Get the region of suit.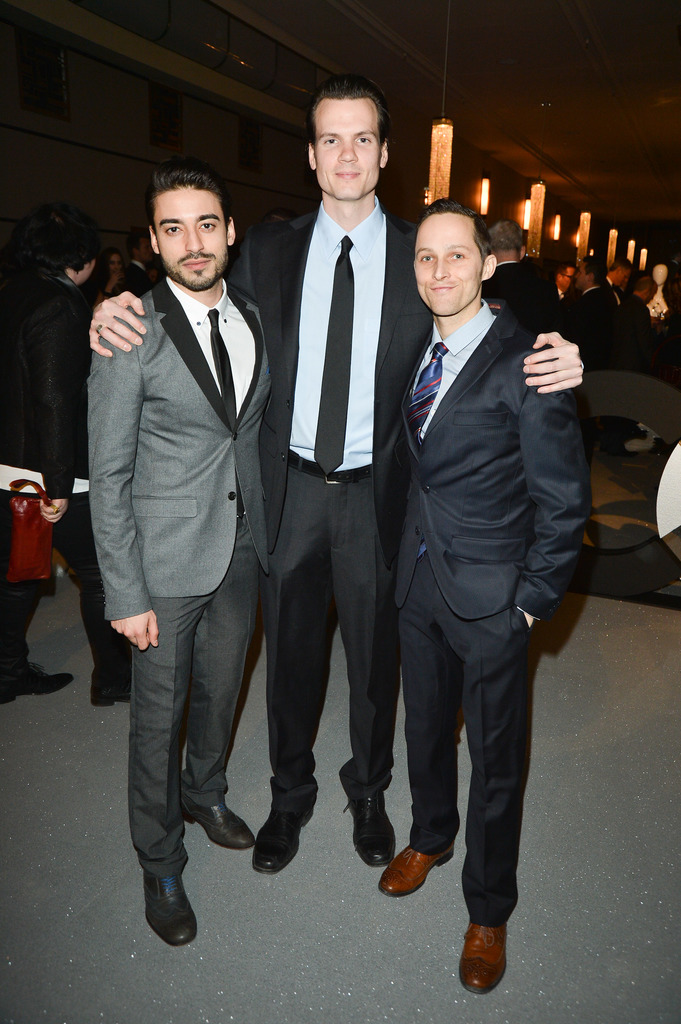
[567,284,621,324].
